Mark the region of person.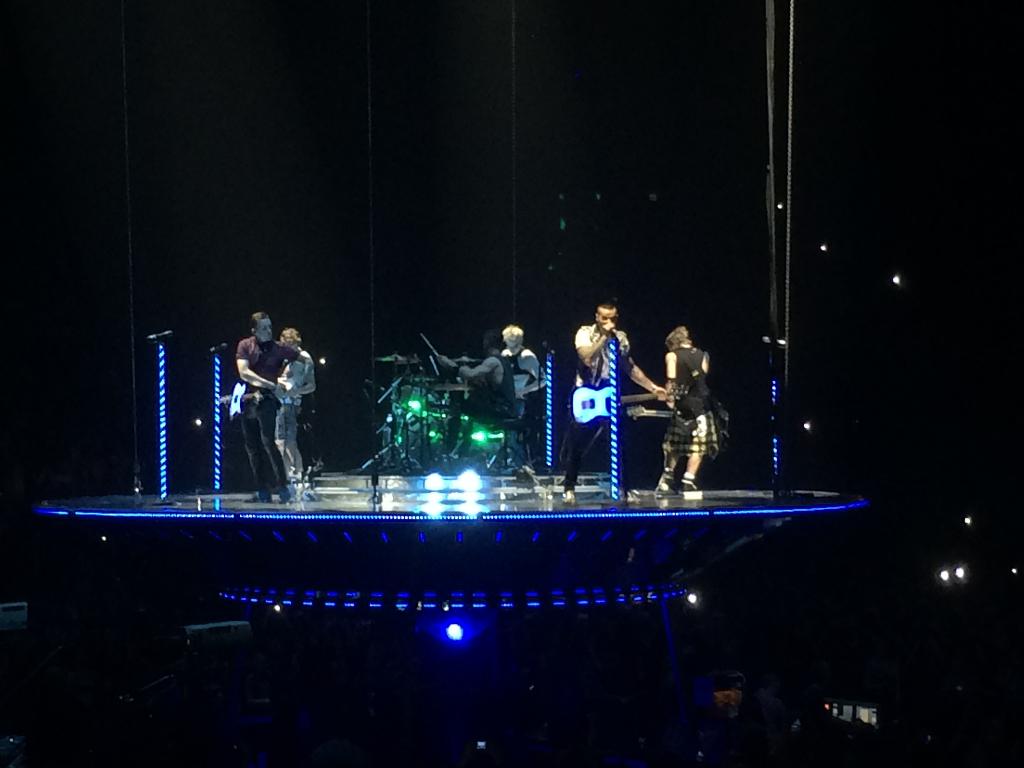
Region: detection(563, 299, 669, 500).
